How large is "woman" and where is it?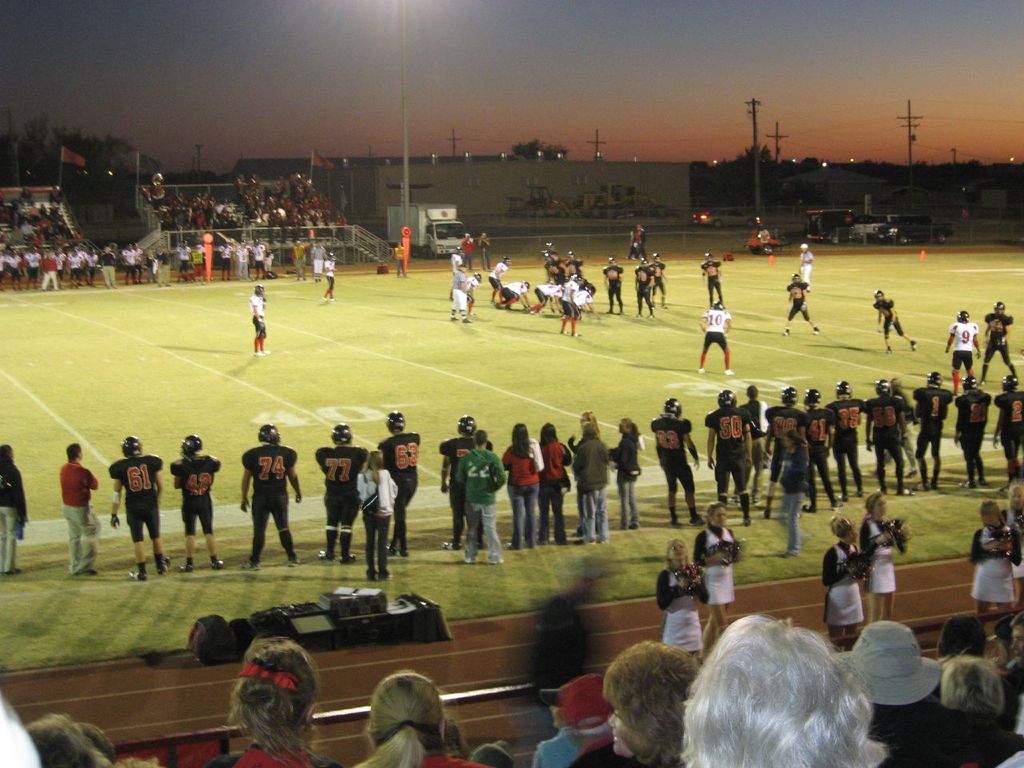
Bounding box: <region>822, 512, 871, 648</region>.
